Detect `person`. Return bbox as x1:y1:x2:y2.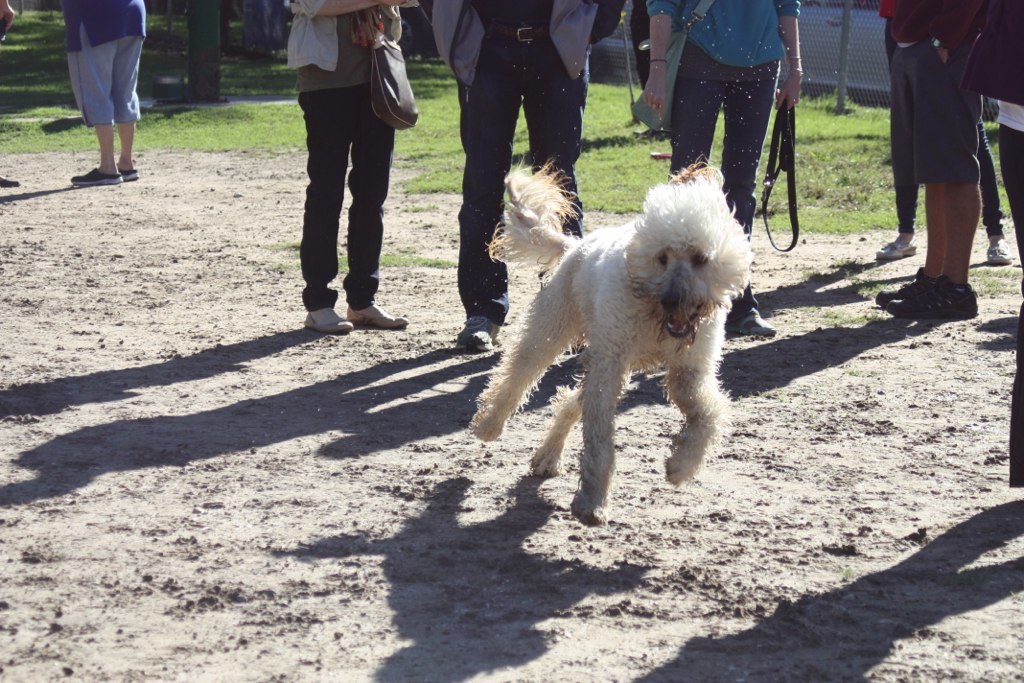
650:0:804:331.
